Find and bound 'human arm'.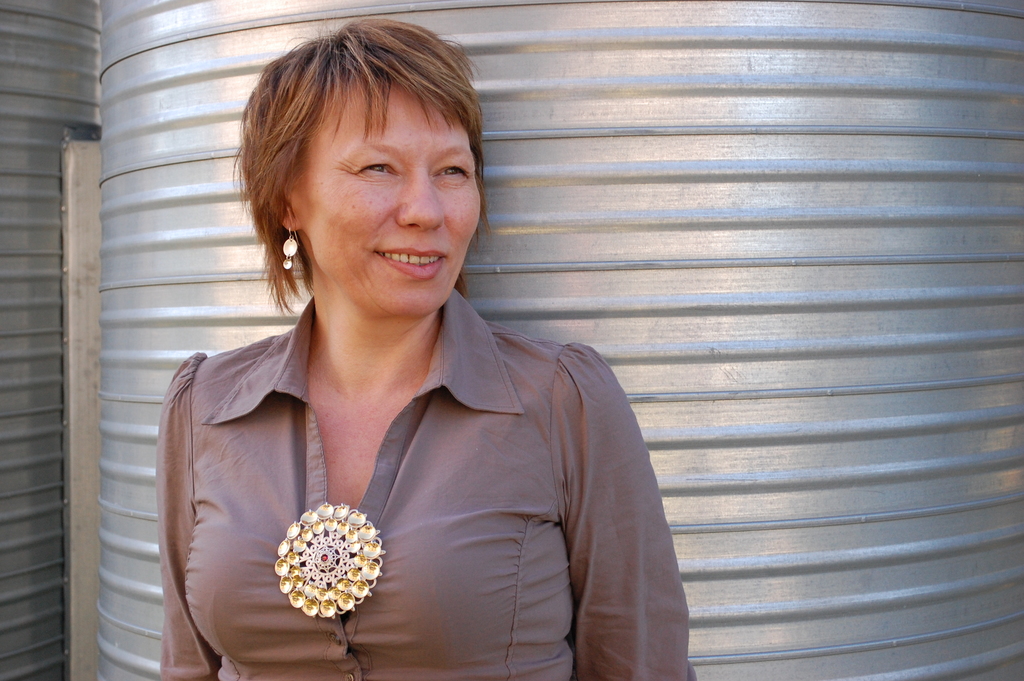
Bound: [155, 359, 234, 680].
